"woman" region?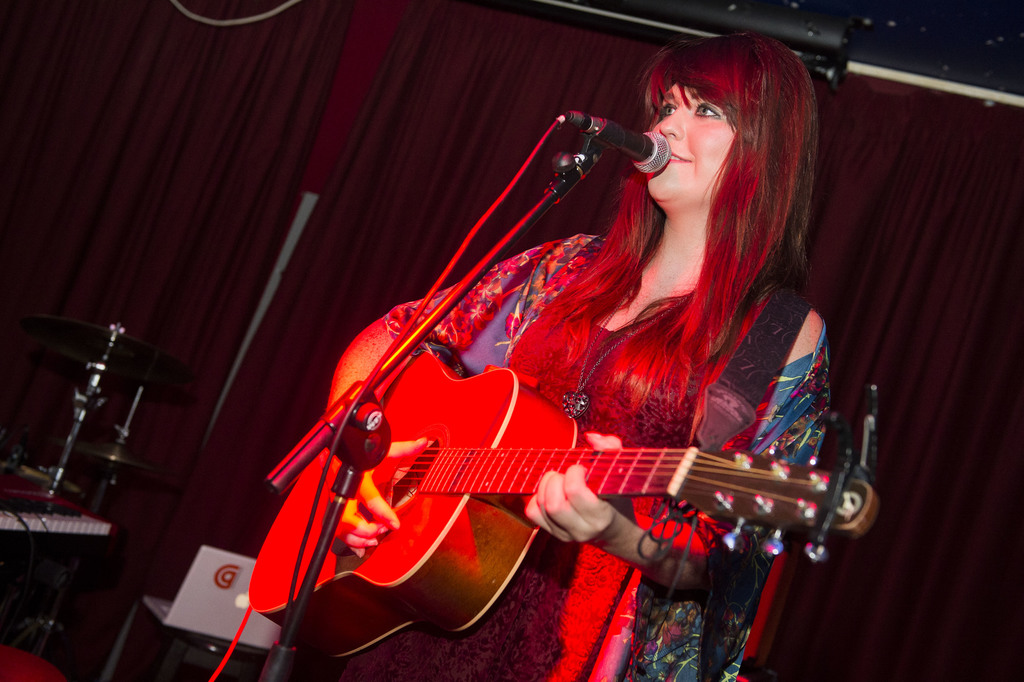
rect(212, 35, 872, 681)
